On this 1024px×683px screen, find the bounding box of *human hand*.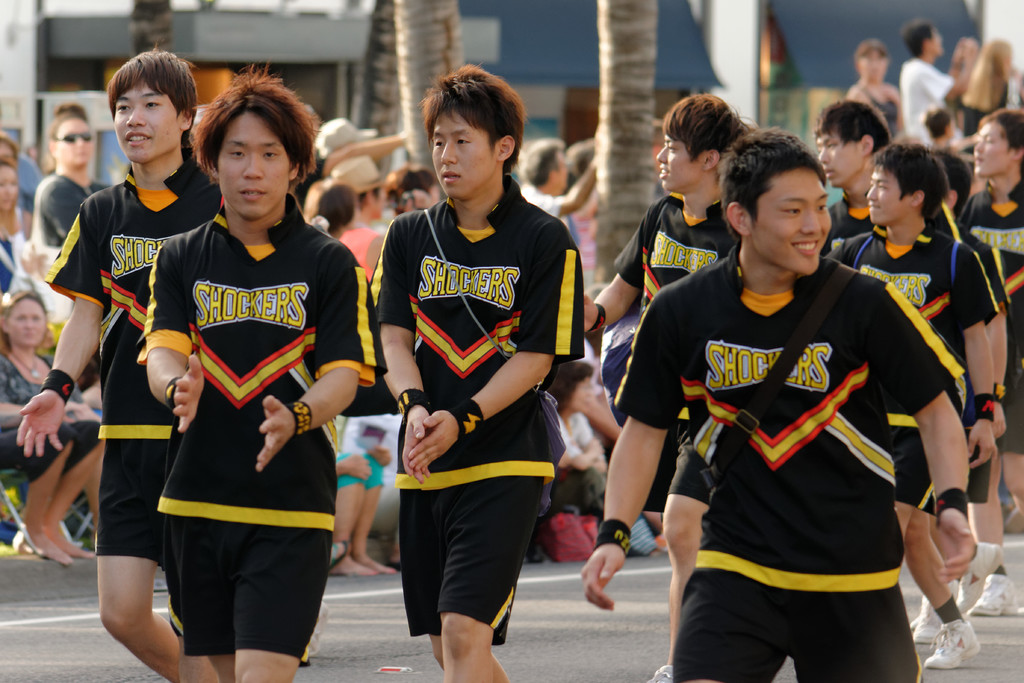
Bounding box: bbox(967, 419, 998, 470).
